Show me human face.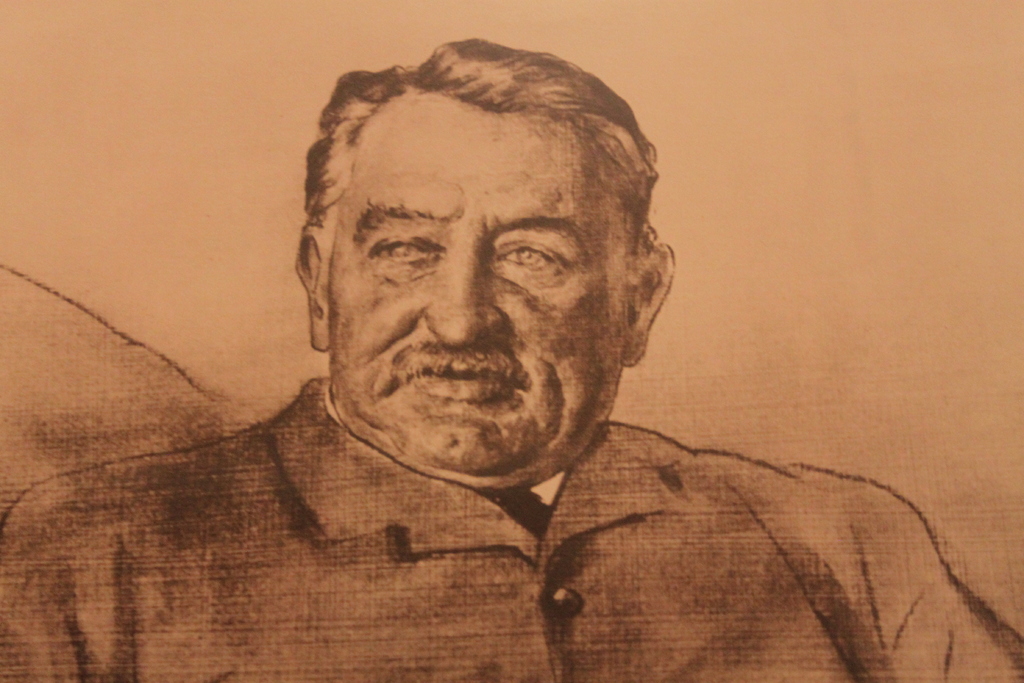
human face is here: (left=326, top=92, right=628, bottom=479).
